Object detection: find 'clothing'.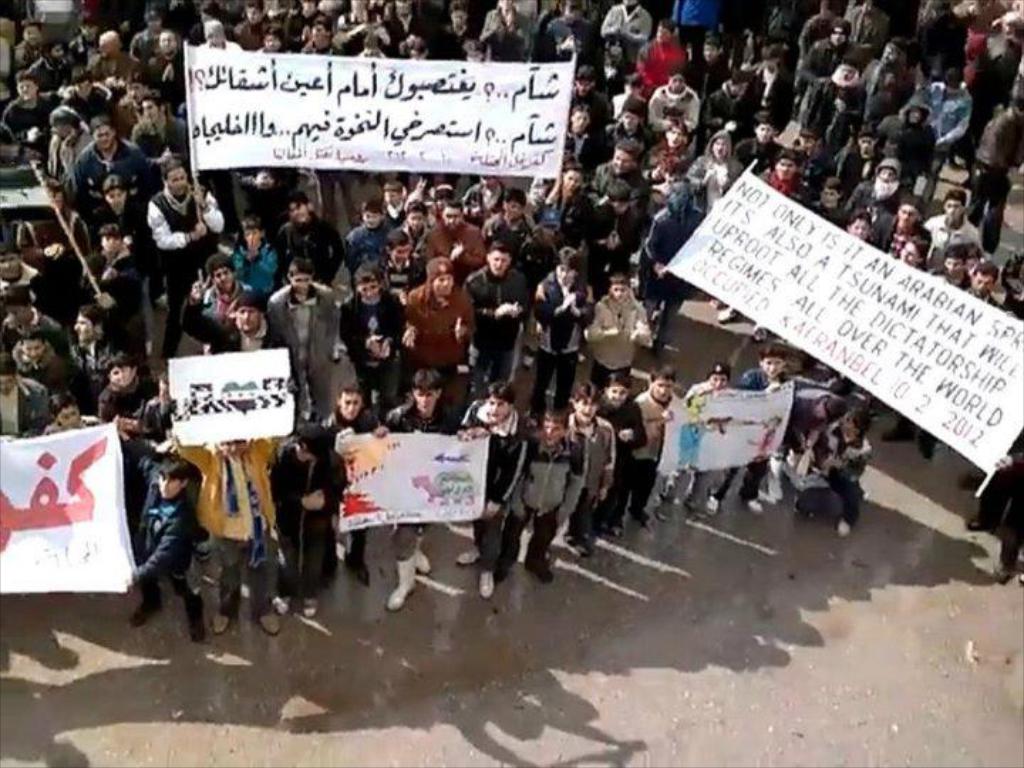
select_region(98, 377, 145, 427).
